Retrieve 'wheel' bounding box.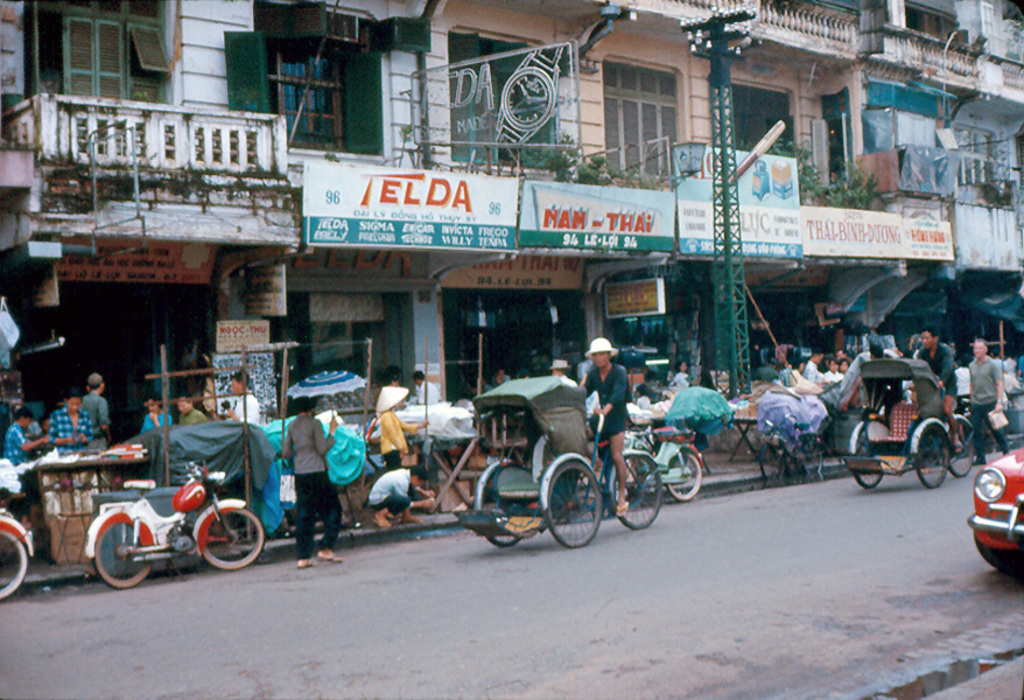
Bounding box: [left=0, top=522, right=26, bottom=598].
